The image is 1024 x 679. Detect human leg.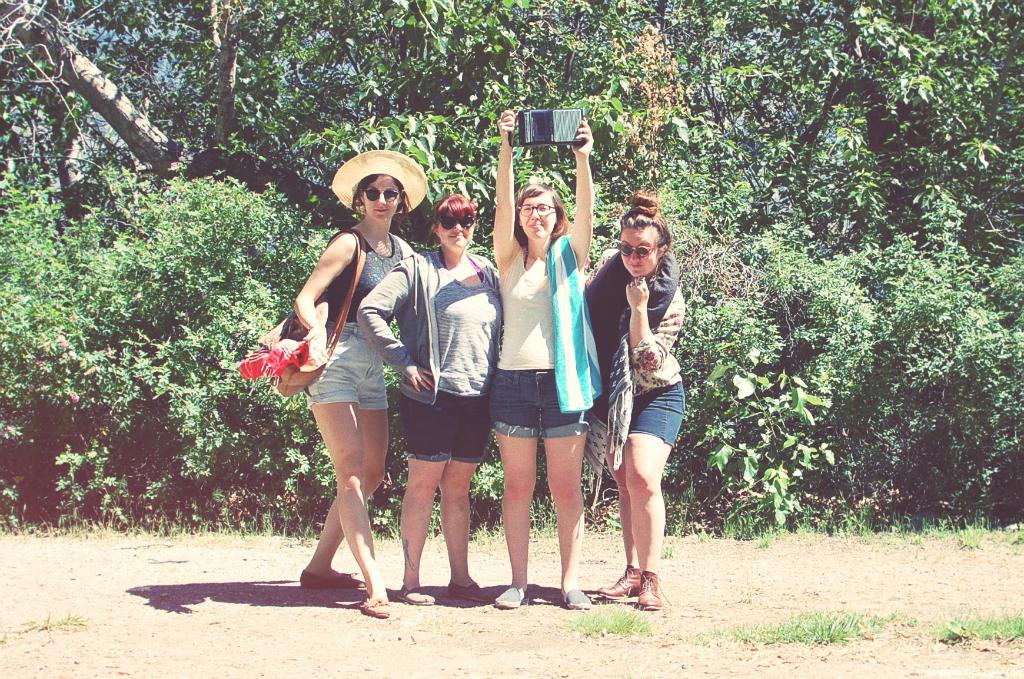
Detection: crop(500, 401, 527, 603).
